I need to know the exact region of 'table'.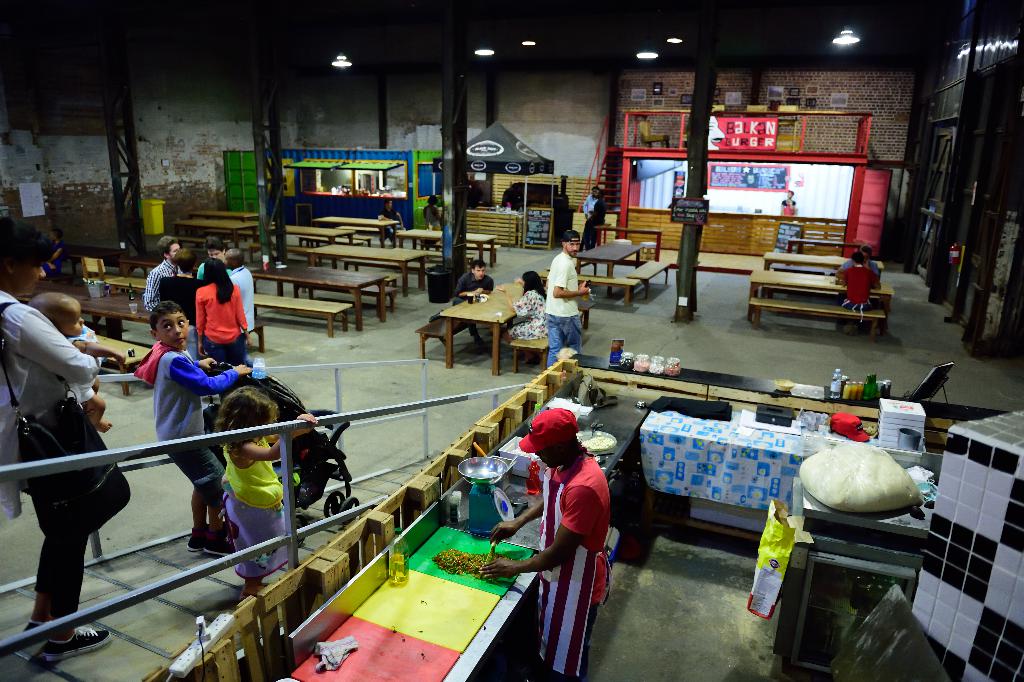
Region: locate(764, 253, 851, 270).
